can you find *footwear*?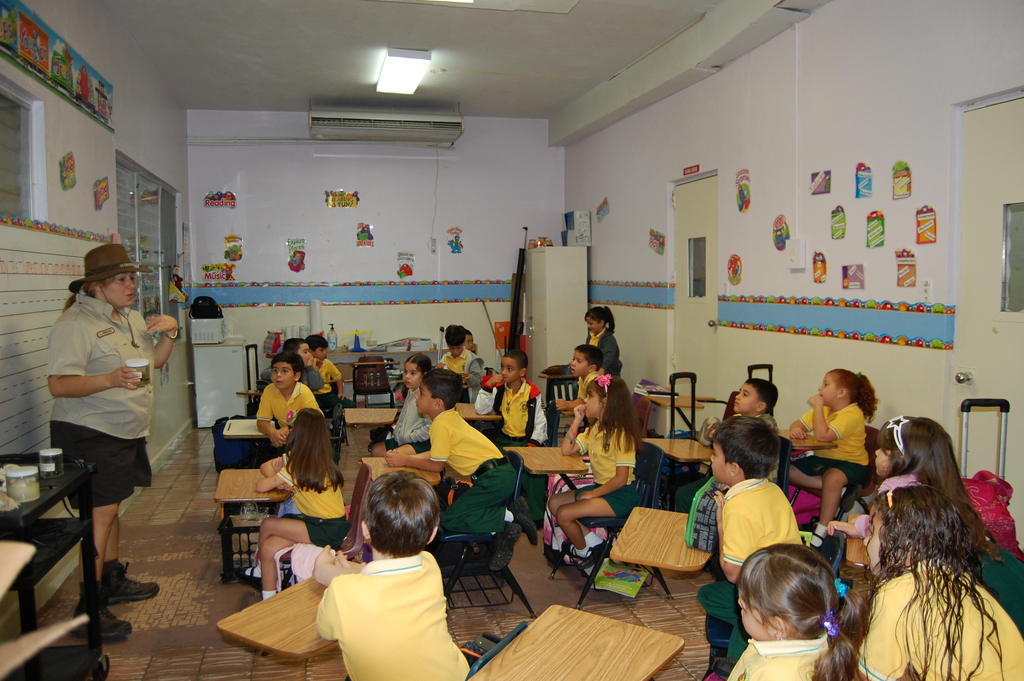
Yes, bounding box: <box>484,521,524,573</box>.
